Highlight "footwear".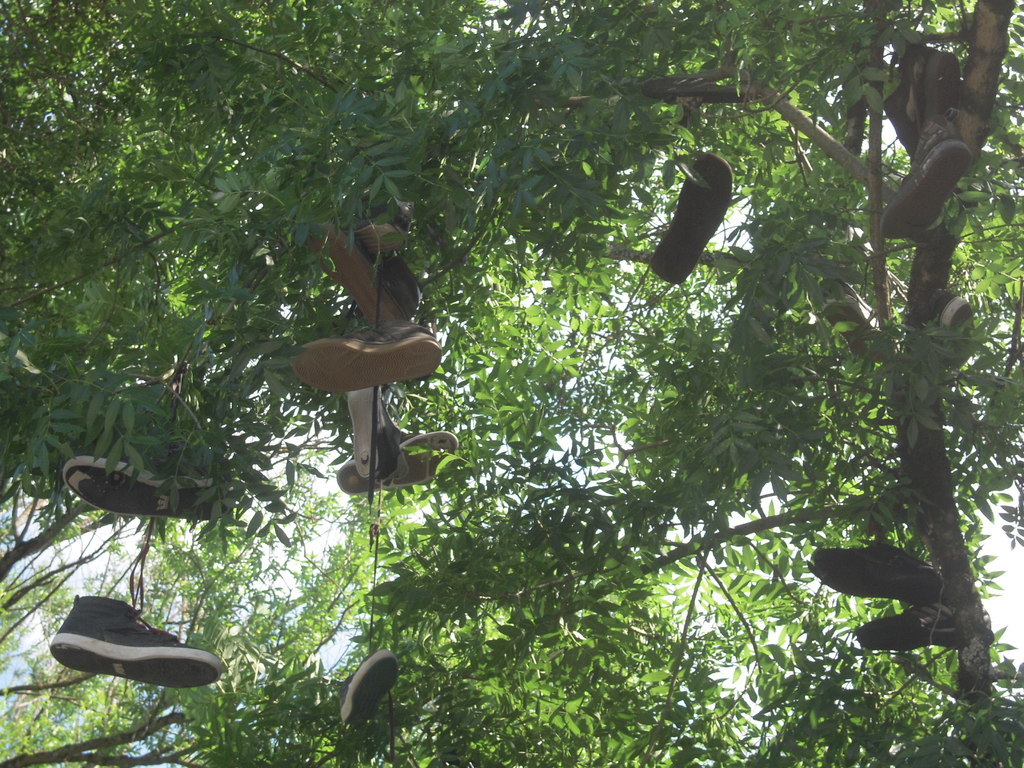
Highlighted region: bbox=[856, 604, 966, 654].
